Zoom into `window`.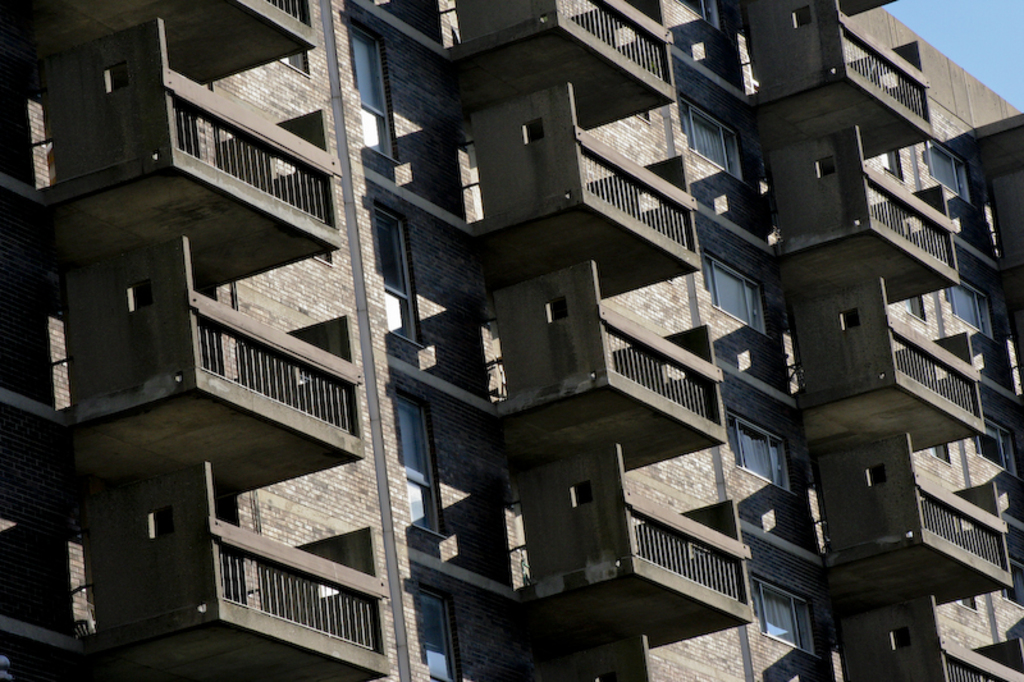
Zoom target: region(415, 576, 457, 681).
